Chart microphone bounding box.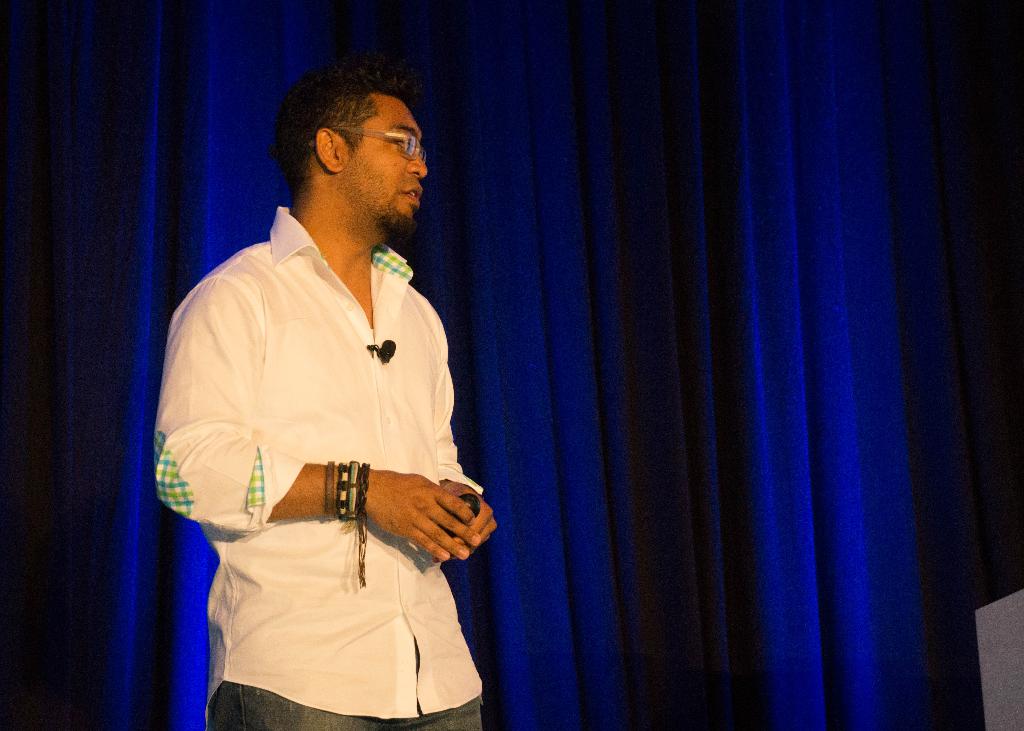
Charted: bbox=(380, 340, 394, 365).
